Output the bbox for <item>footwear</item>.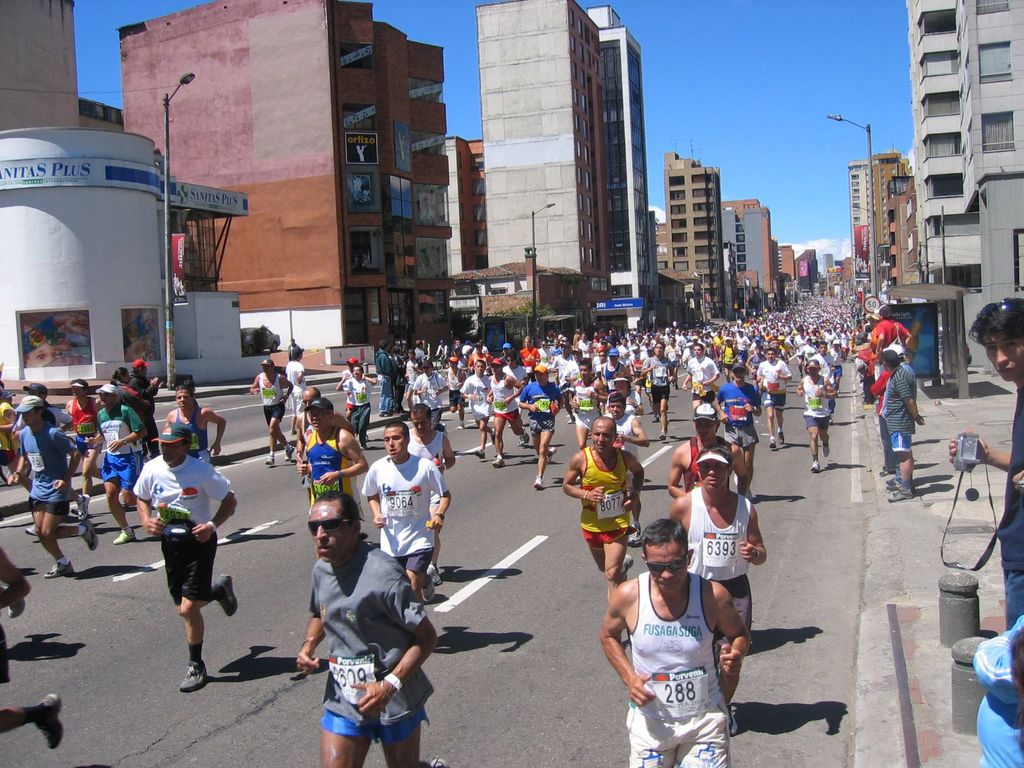
<bbox>629, 525, 641, 542</bbox>.
